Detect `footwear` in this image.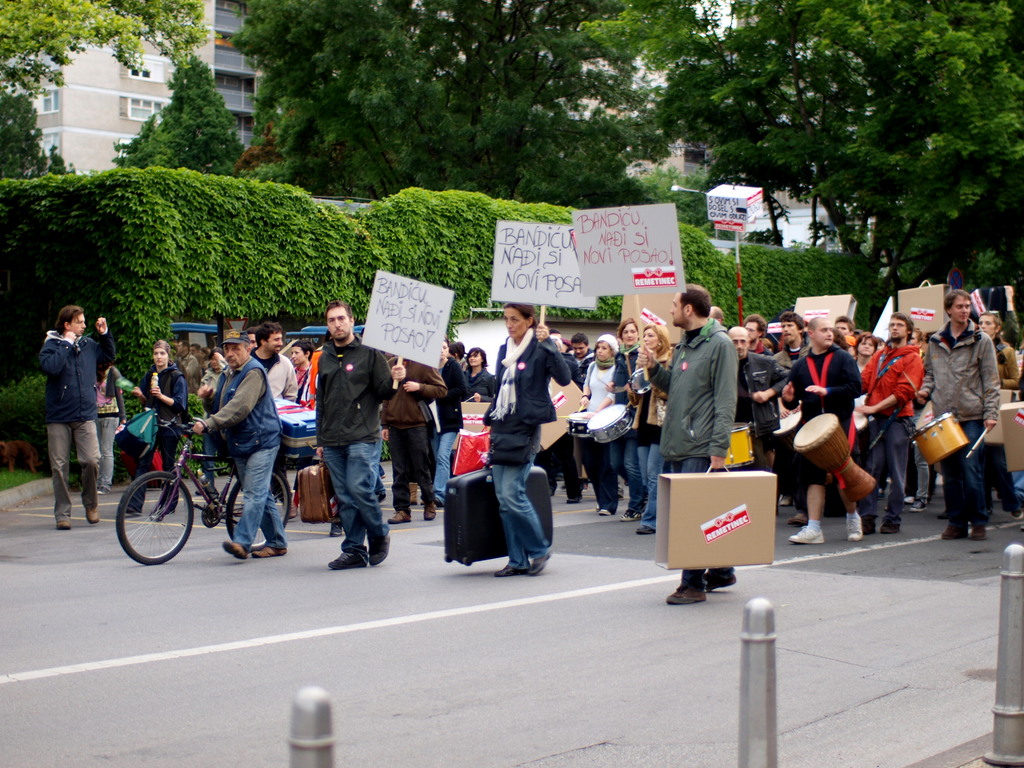
Detection: (left=251, top=542, right=287, bottom=557).
